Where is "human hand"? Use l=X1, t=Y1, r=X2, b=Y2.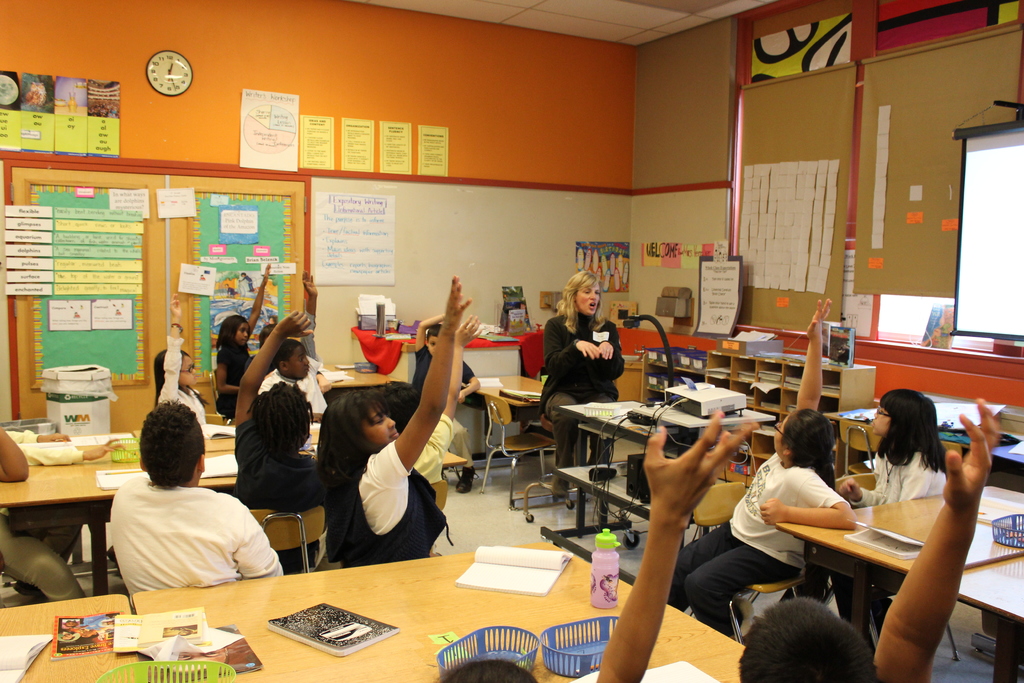
l=300, t=270, r=321, b=303.
